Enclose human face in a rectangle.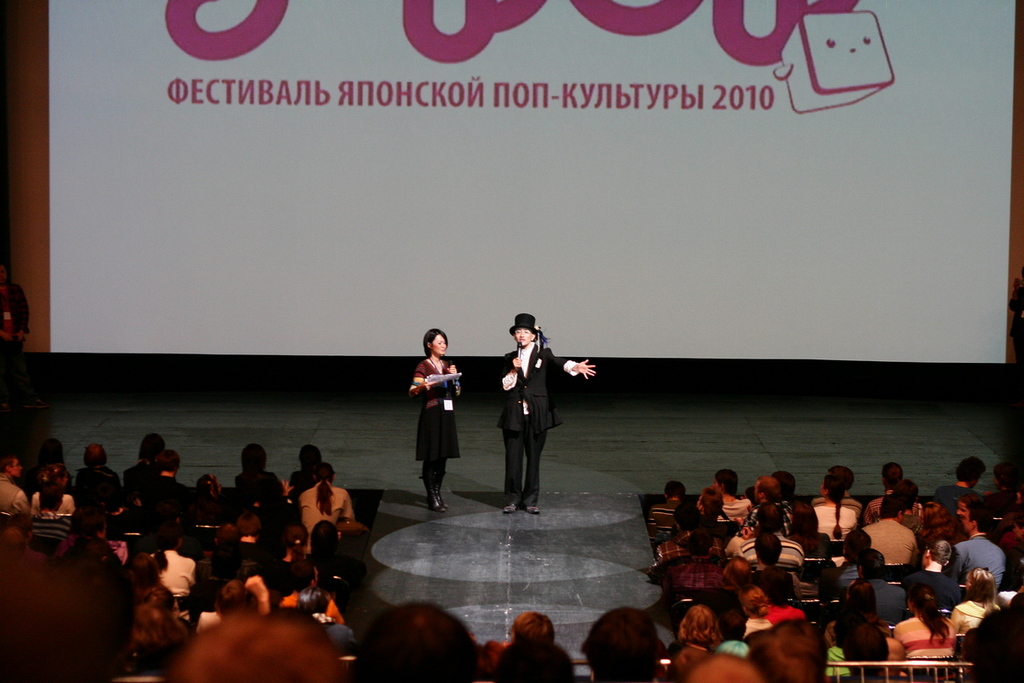
detection(428, 332, 446, 357).
